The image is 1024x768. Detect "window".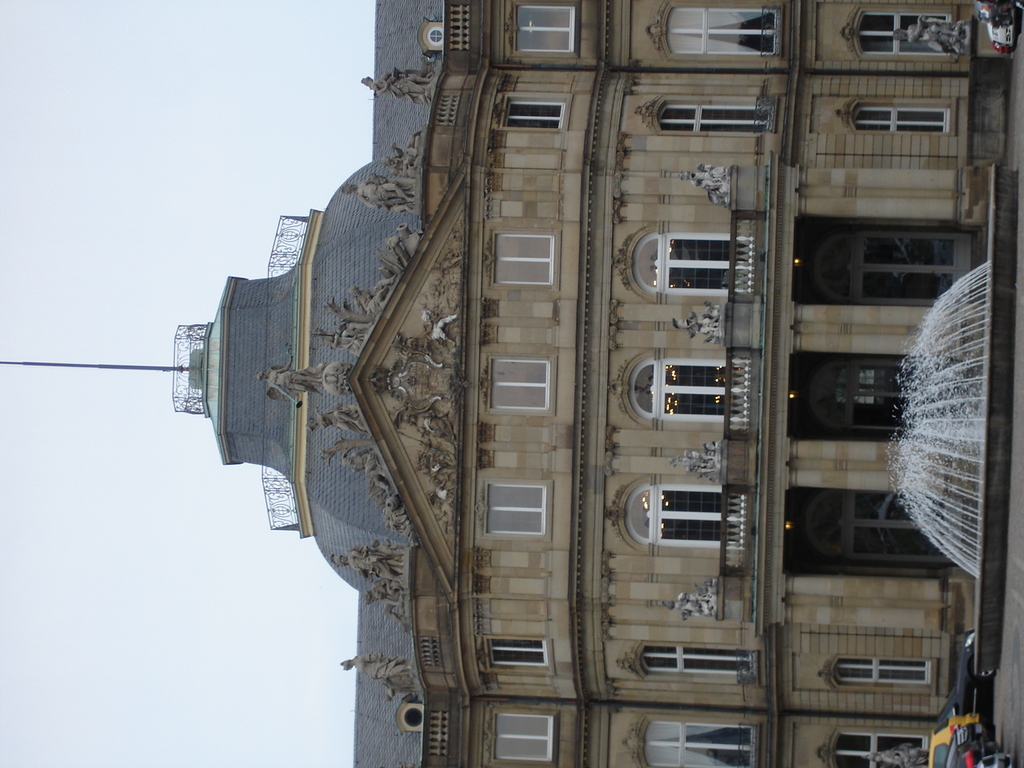
Detection: (638, 714, 766, 767).
